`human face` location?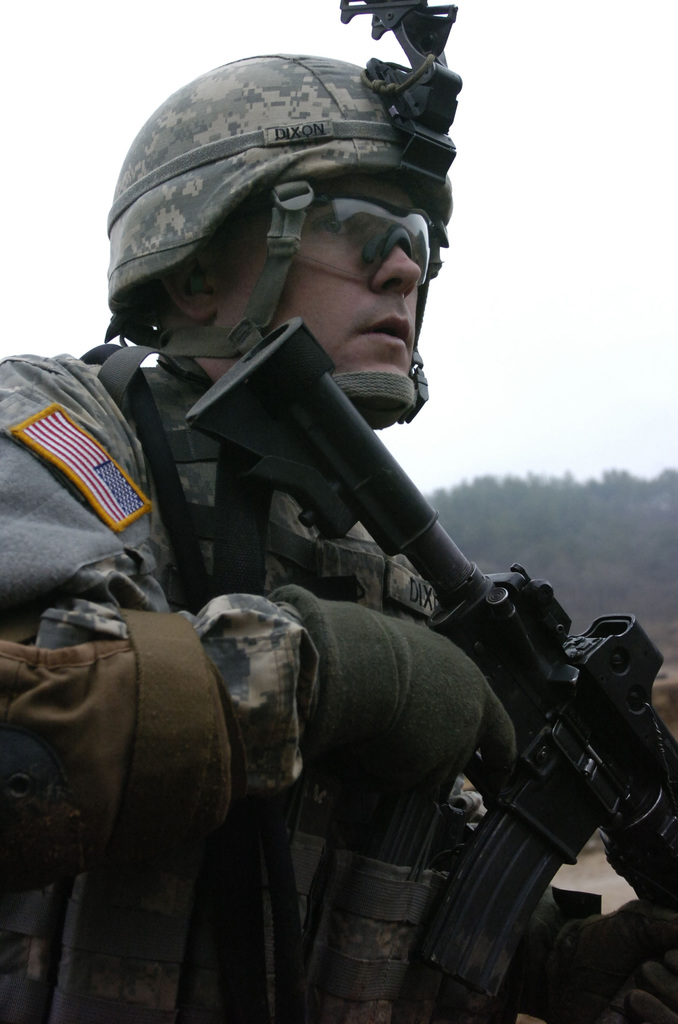
<bbox>219, 185, 420, 376</bbox>
